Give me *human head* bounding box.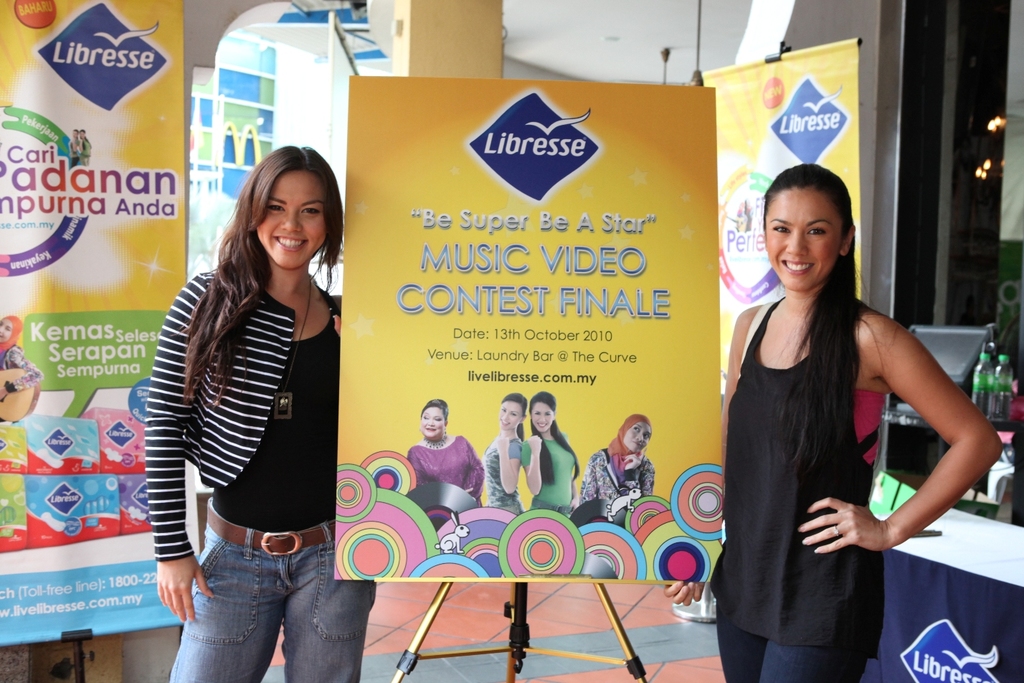
421,399,451,441.
